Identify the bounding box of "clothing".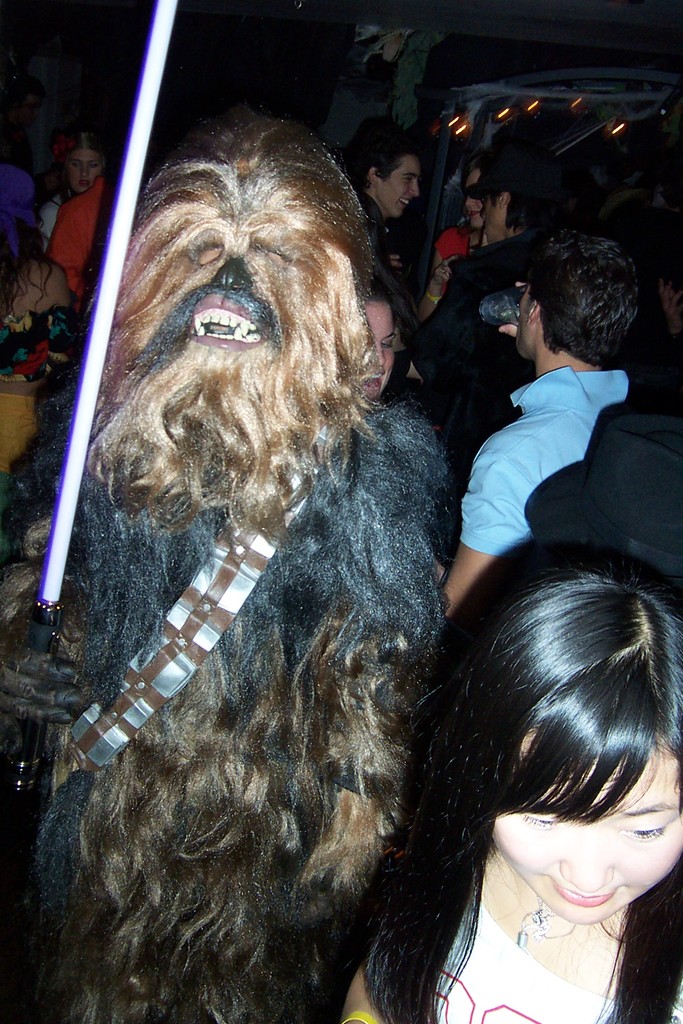
[x1=436, y1=221, x2=470, y2=264].
